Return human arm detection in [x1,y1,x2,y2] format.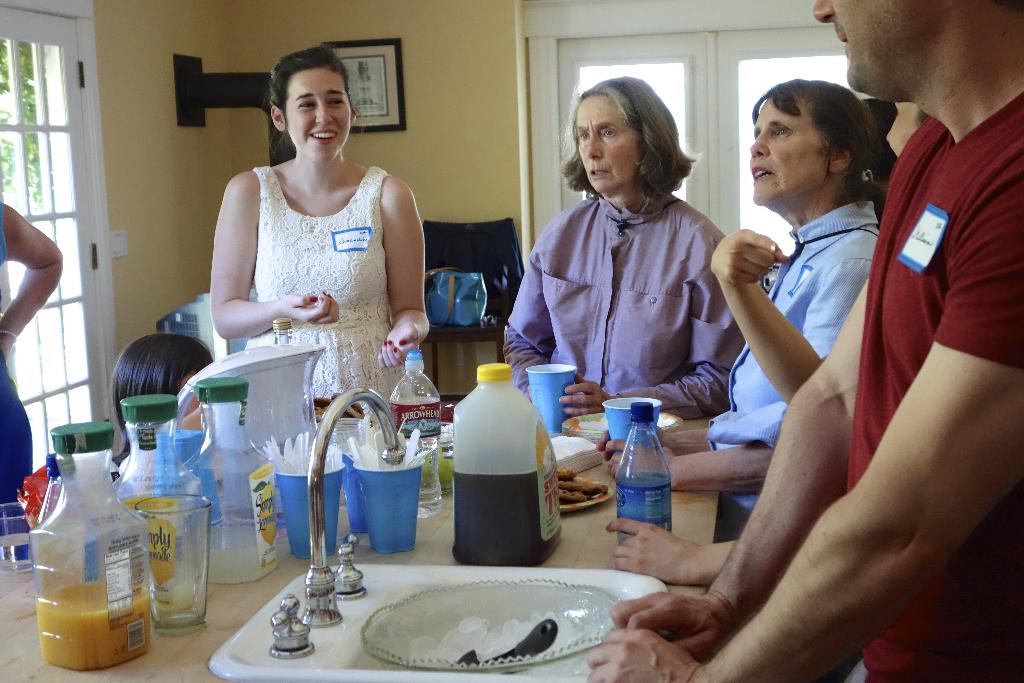
[607,425,716,454].
